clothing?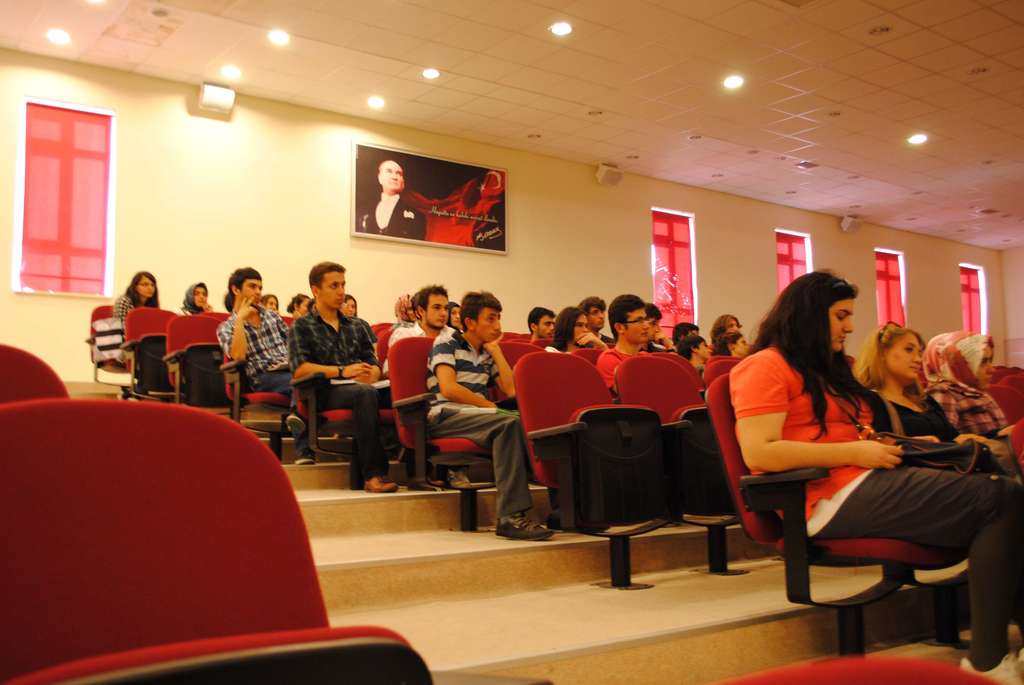
rect(695, 363, 705, 398)
